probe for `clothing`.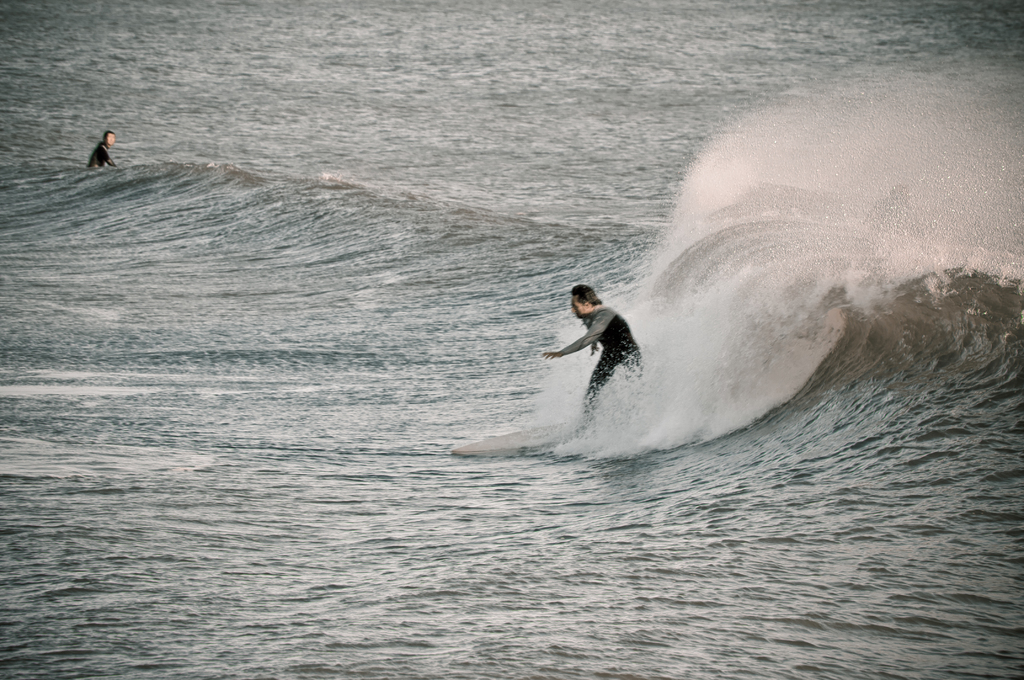
Probe result: bbox=(89, 145, 118, 166).
